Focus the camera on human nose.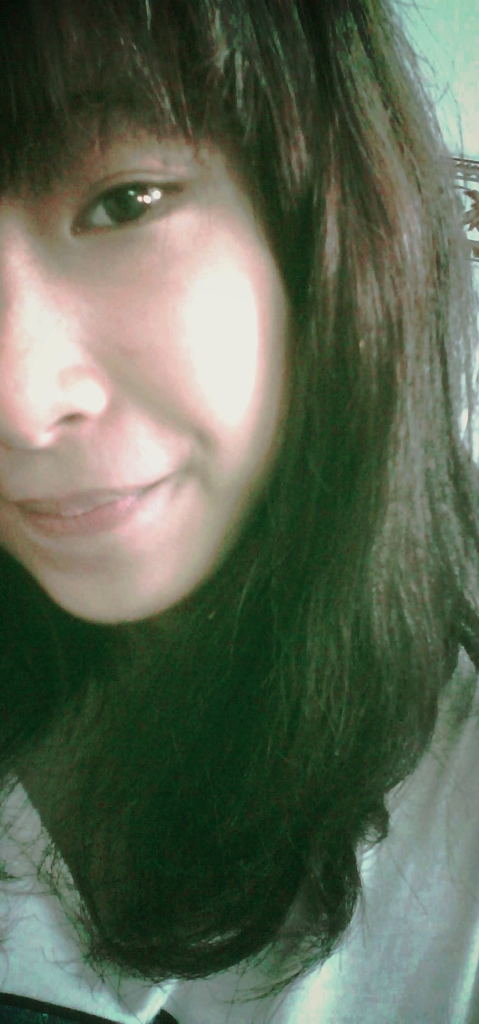
Focus region: [left=0, top=218, right=103, bottom=454].
